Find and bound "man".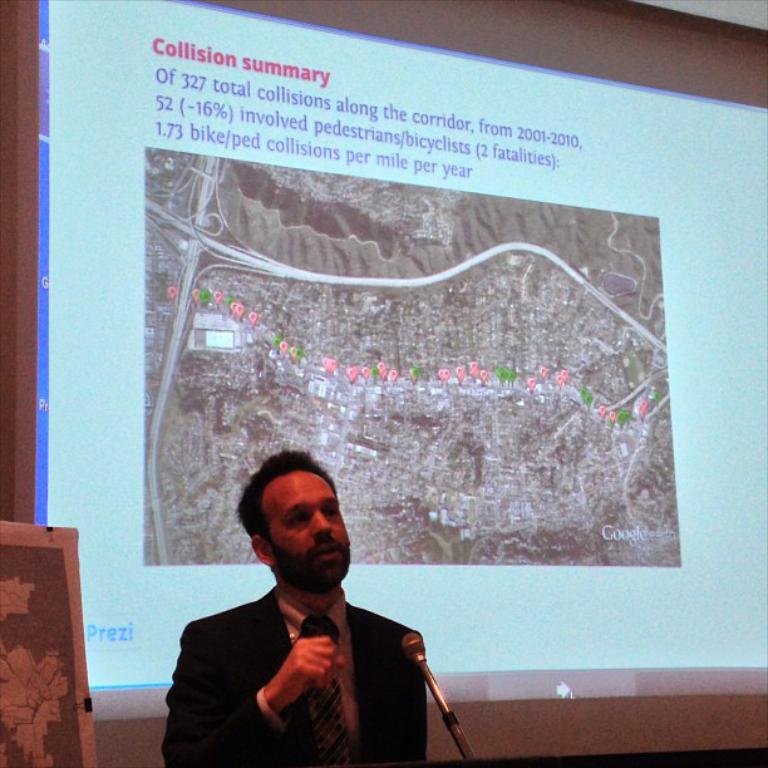
Bound: rect(147, 459, 472, 759).
